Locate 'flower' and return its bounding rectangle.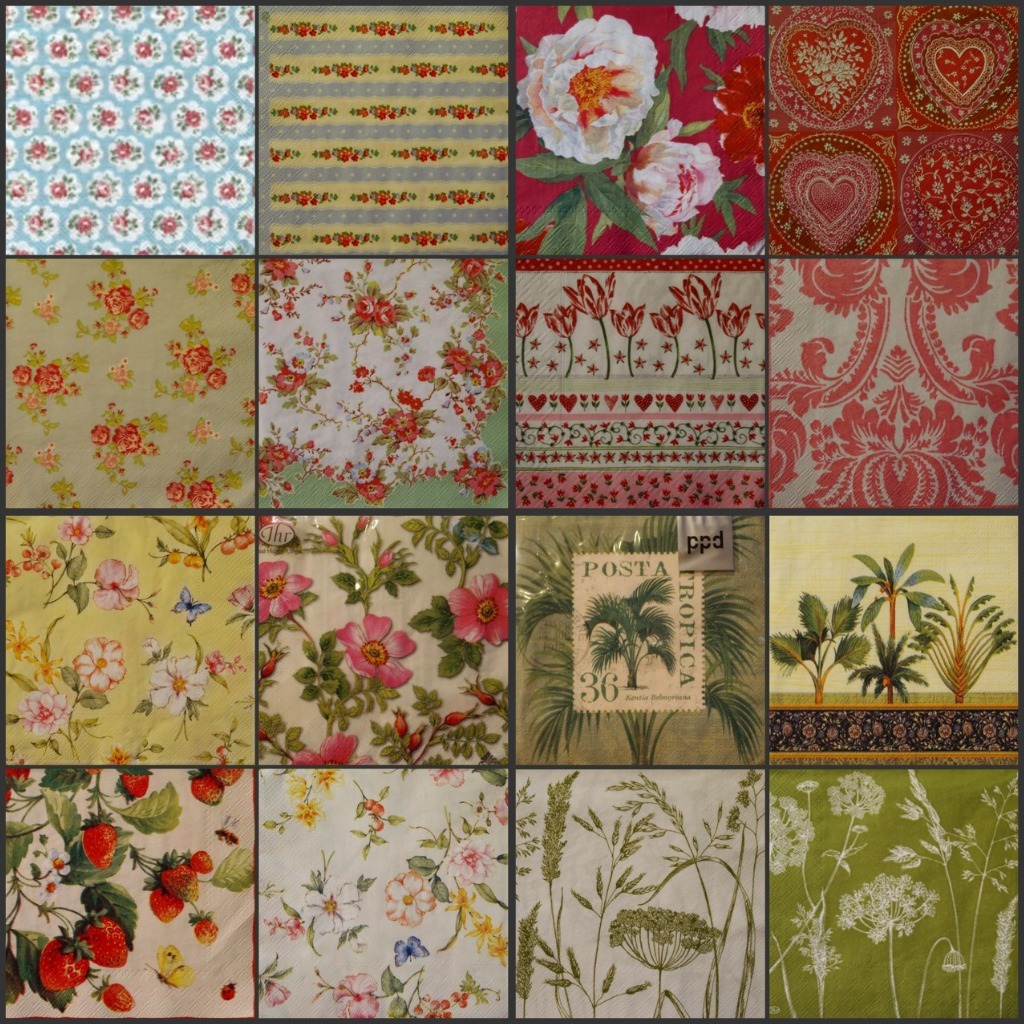
Rect(213, 107, 245, 132).
